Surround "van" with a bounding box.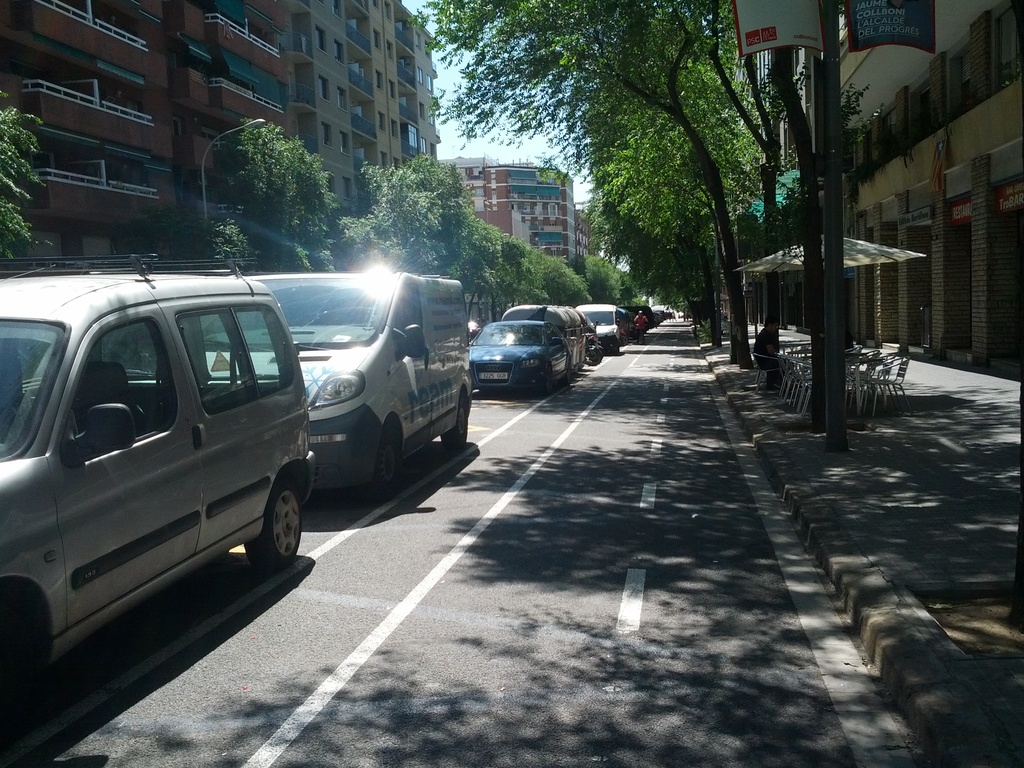
Rect(198, 269, 474, 500).
